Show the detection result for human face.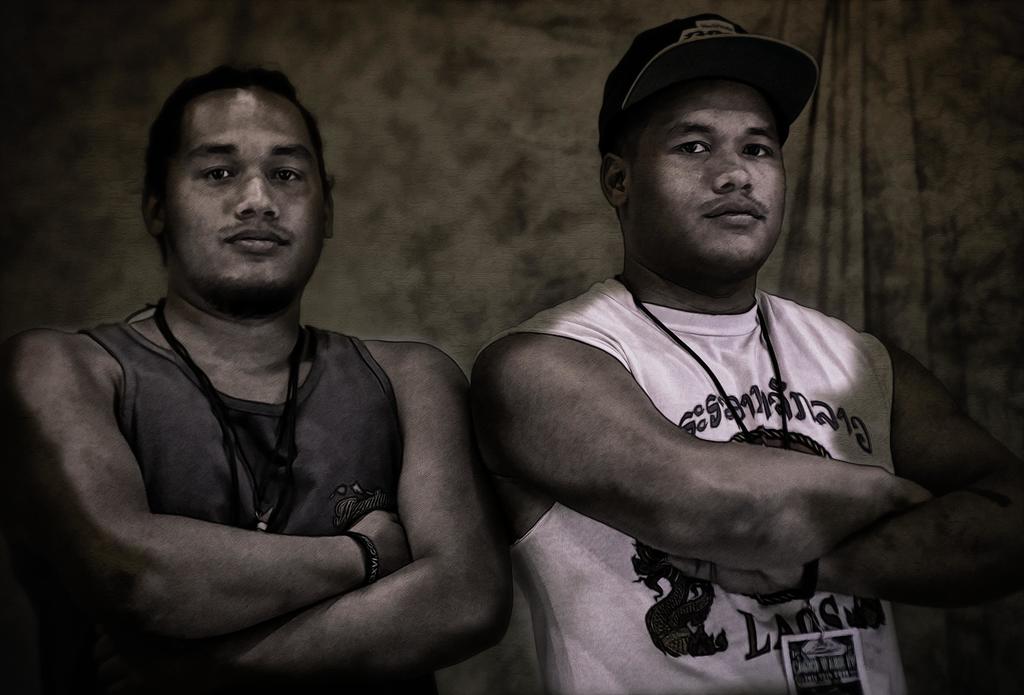
(left=160, top=88, right=329, bottom=305).
